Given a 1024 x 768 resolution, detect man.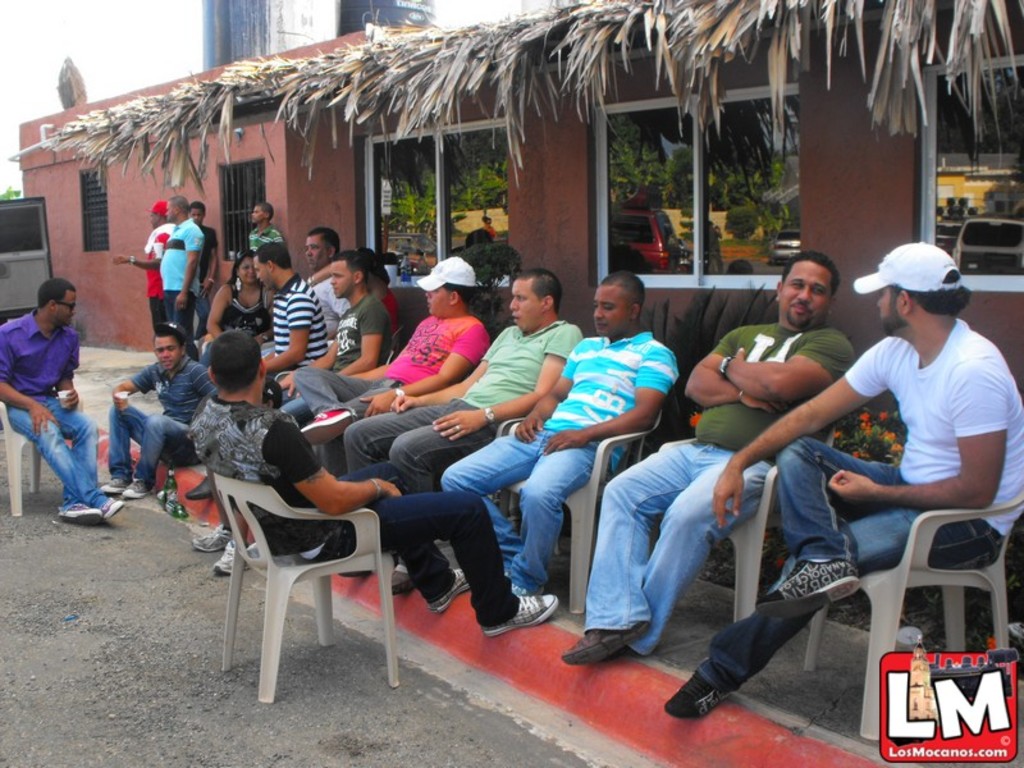
detection(191, 247, 383, 585).
